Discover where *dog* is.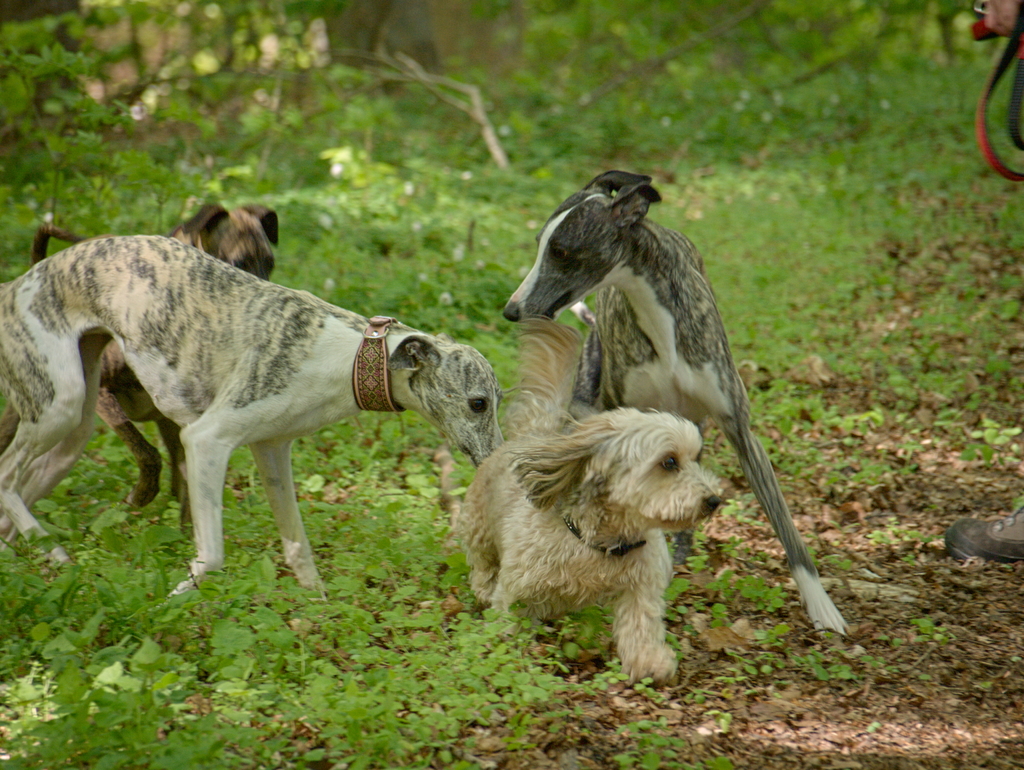
Discovered at [left=502, top=167, right=848, bottom=639].
